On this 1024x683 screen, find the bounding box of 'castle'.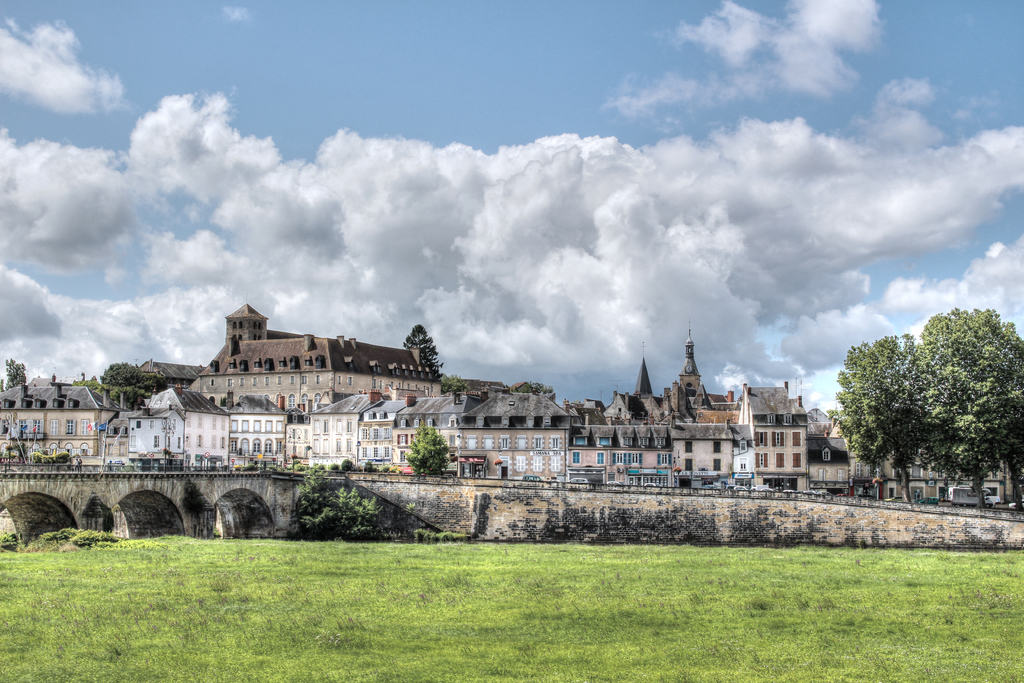
Bounding box: <bbox>138, 289, 452, 402</bbox>.
